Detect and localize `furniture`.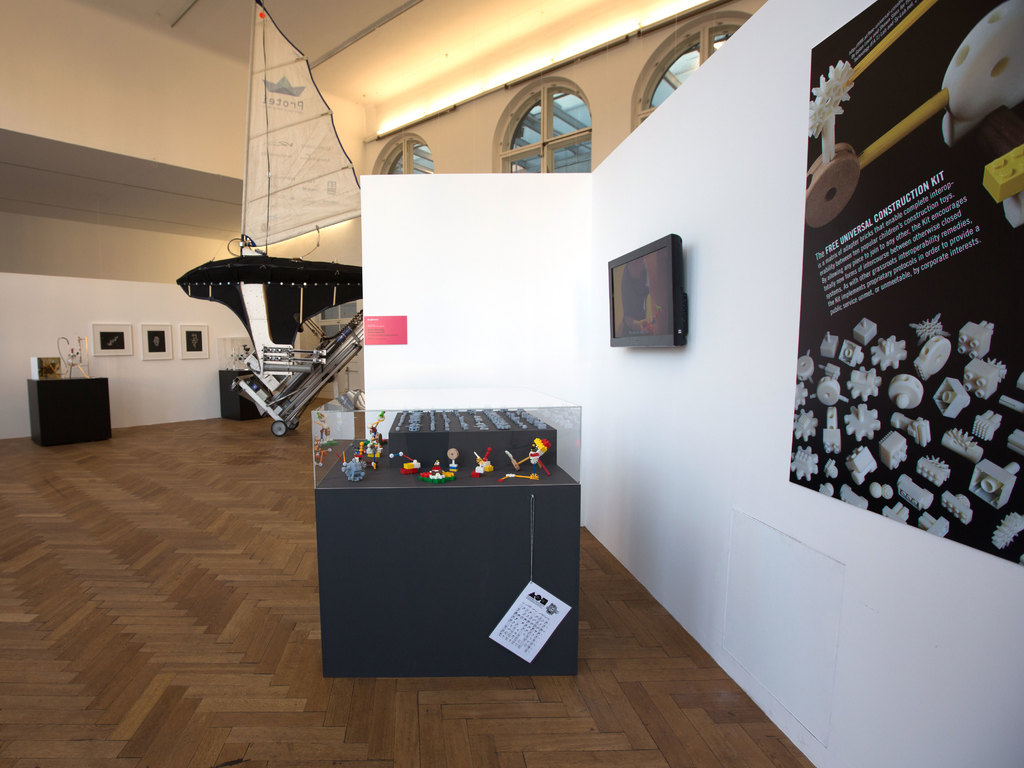
Localized at <bbox>27, 373, 111, 449</bbox>.
